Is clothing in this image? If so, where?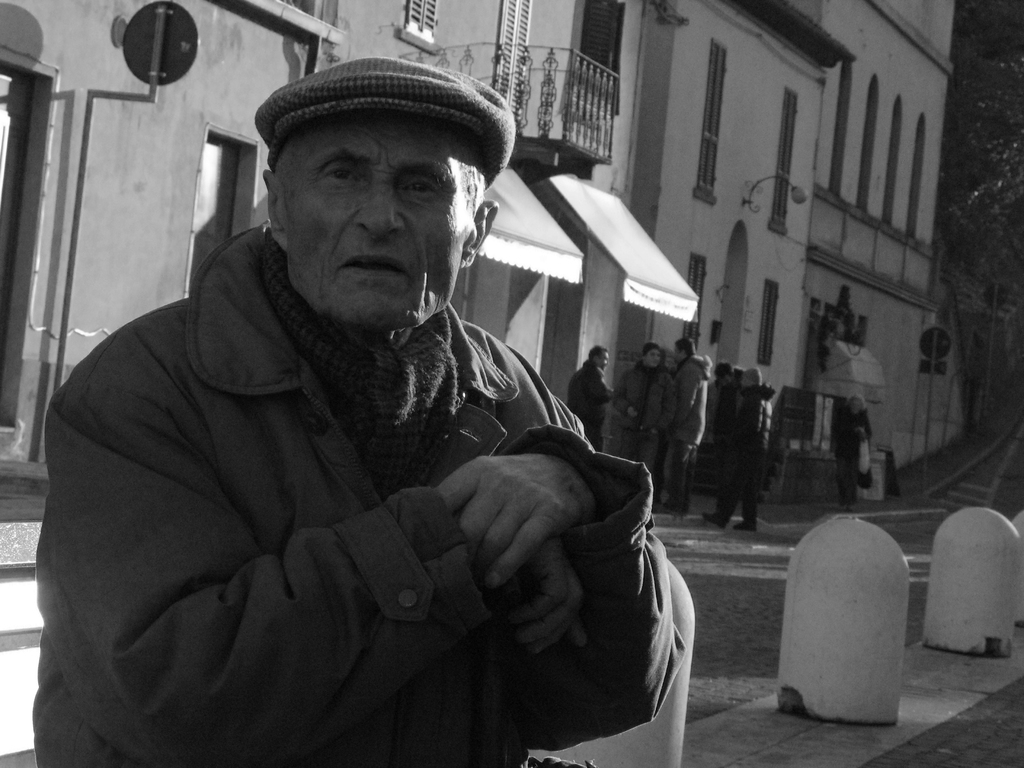
Yes, at x1=713 y1=381 x2=775 y2=526.
